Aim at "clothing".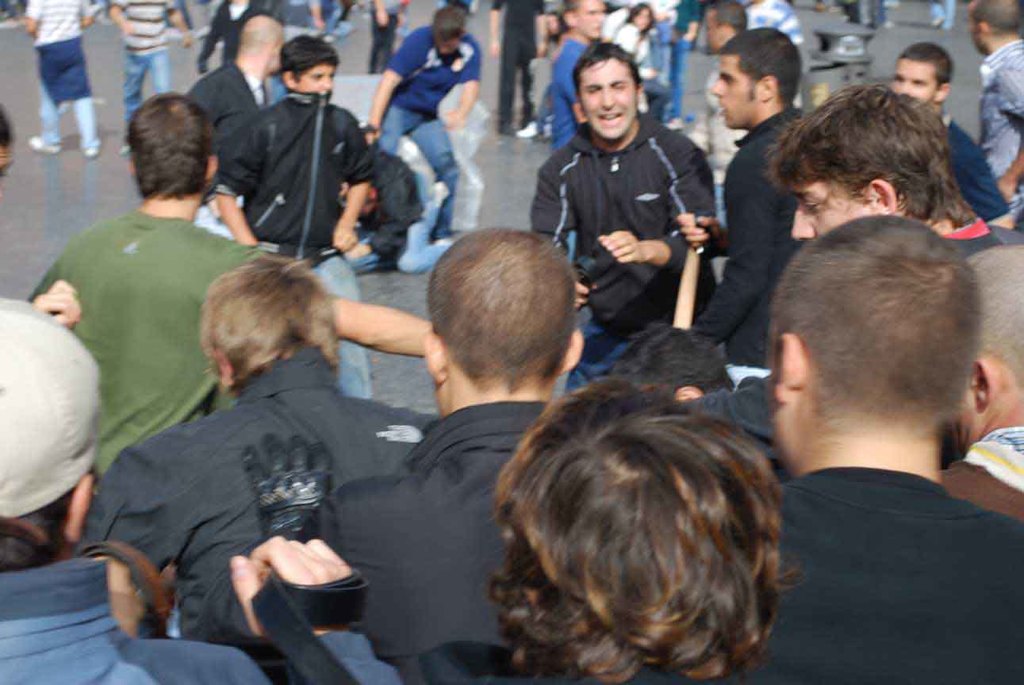
Aimed at Rect(617, 20, 662, 67).
